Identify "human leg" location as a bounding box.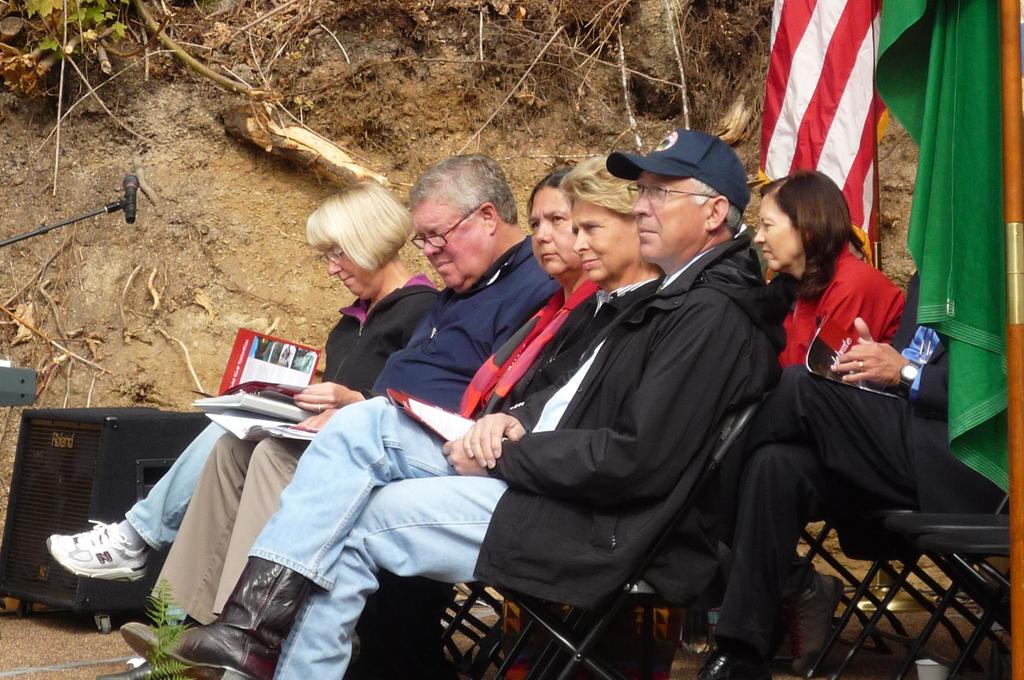
left=119, top=432, right=257, bottom=657.
